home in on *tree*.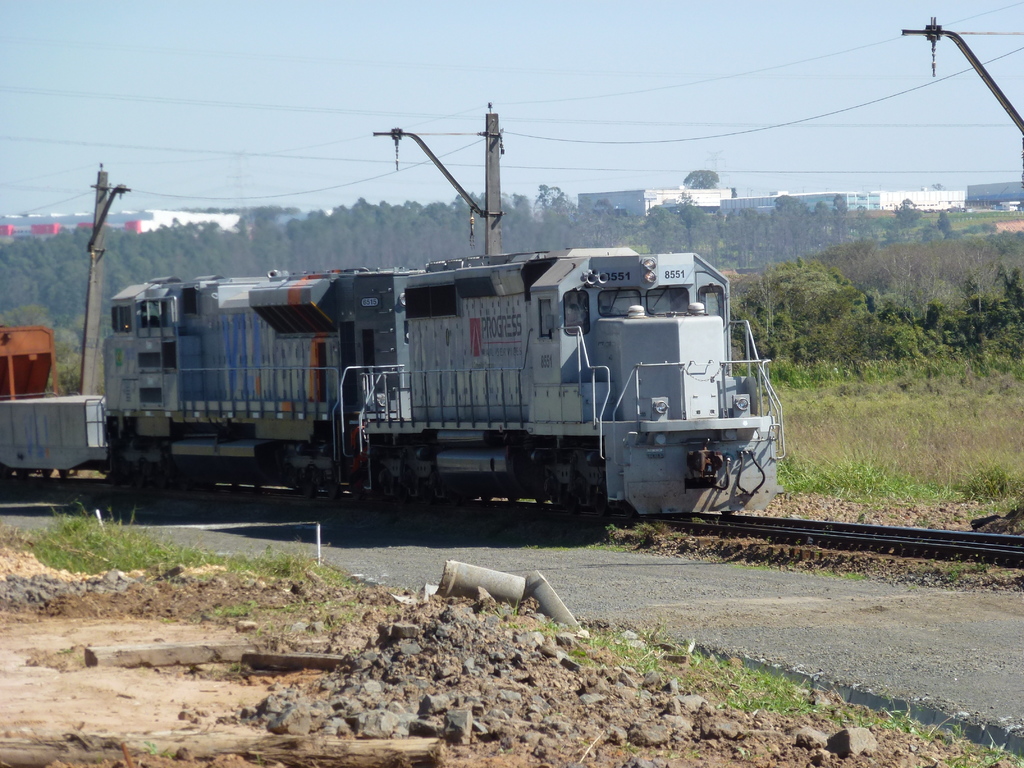
Homed in at 899/198/922/225.
